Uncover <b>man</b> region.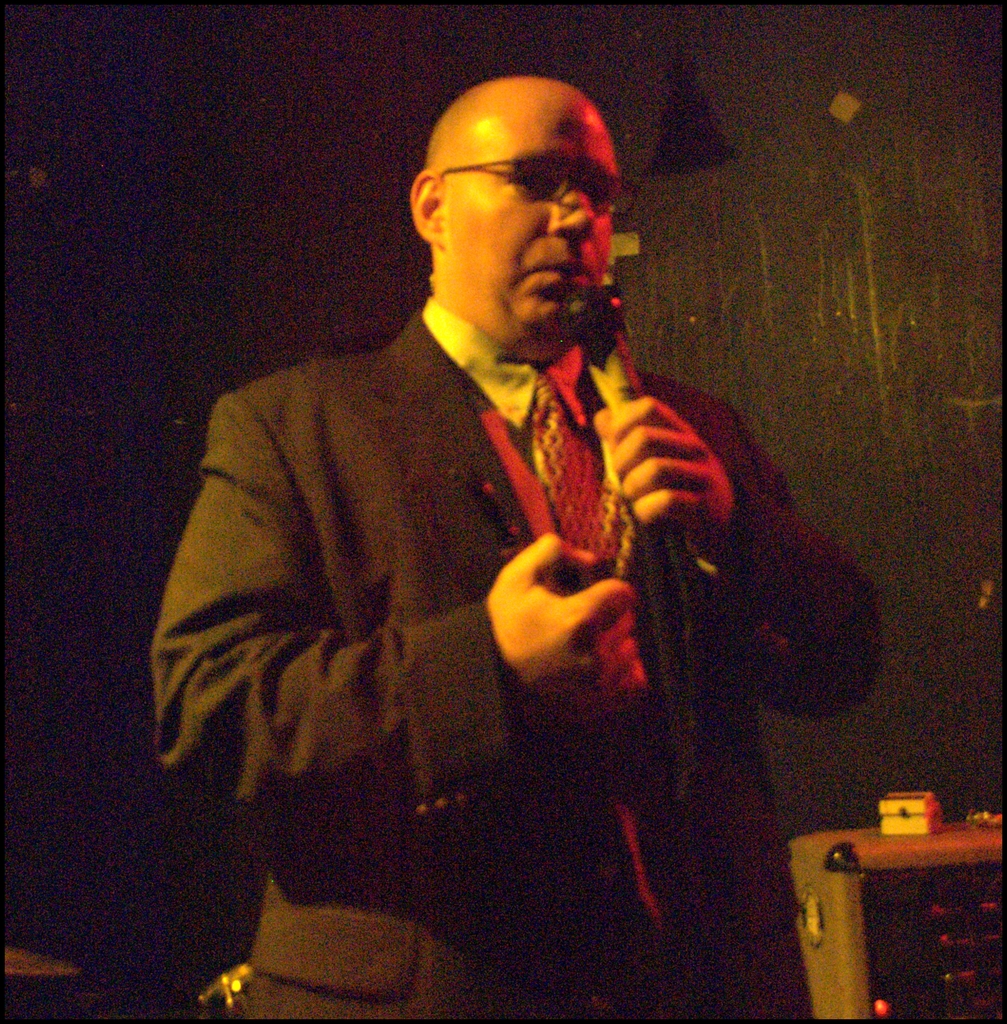
Uncovered: region(135, 72, 863, 991).
